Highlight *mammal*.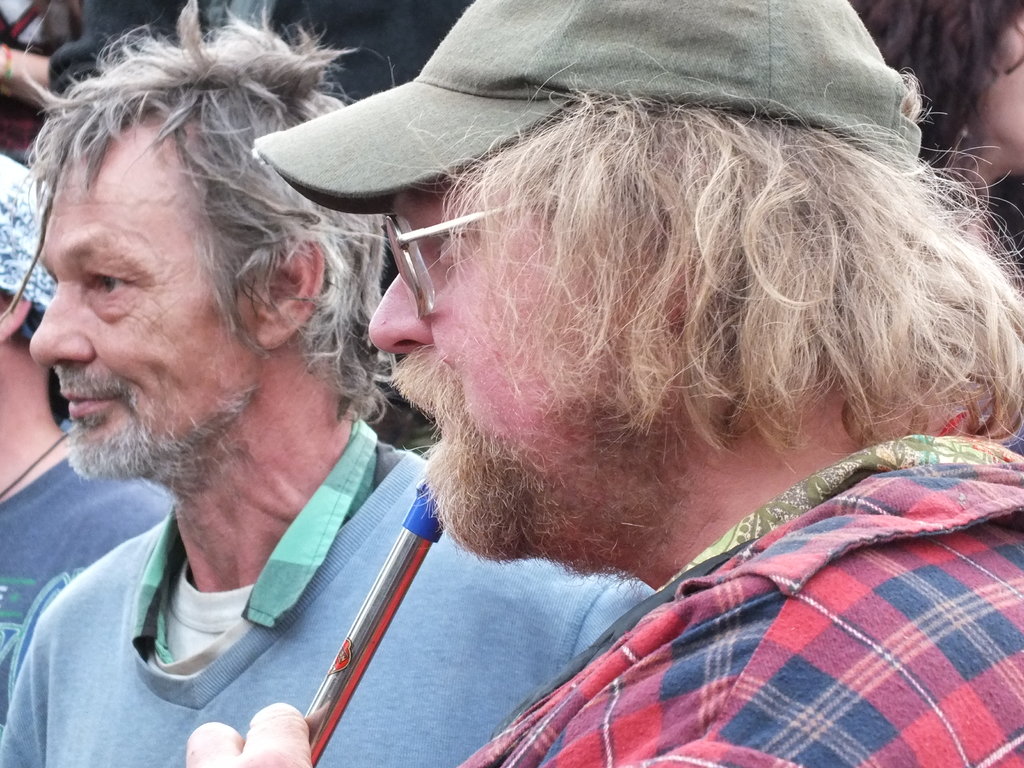
Highlighted region: pyautogui.locateOnScreen(0, 152, 187, 744).
